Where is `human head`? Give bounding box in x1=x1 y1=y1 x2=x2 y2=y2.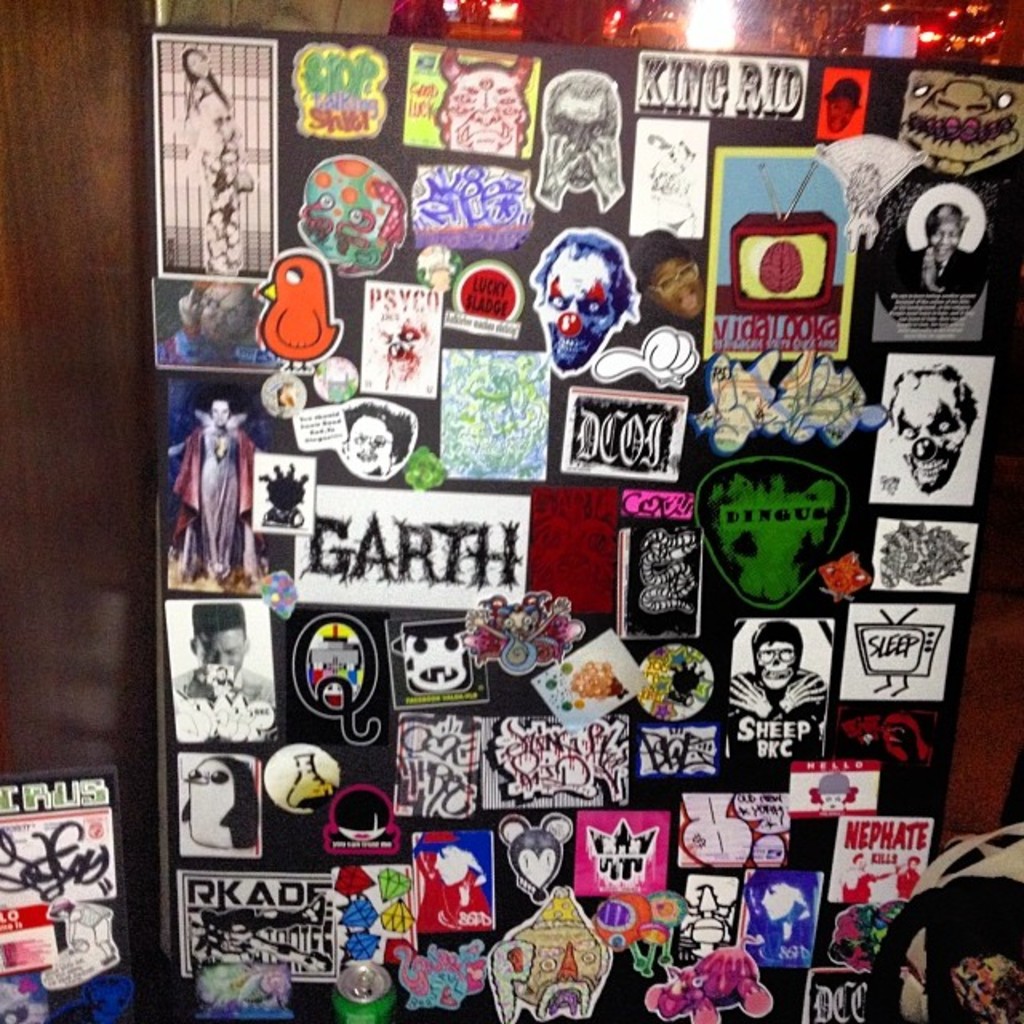
x1=338 y1=403 x2=405 y2=477.
